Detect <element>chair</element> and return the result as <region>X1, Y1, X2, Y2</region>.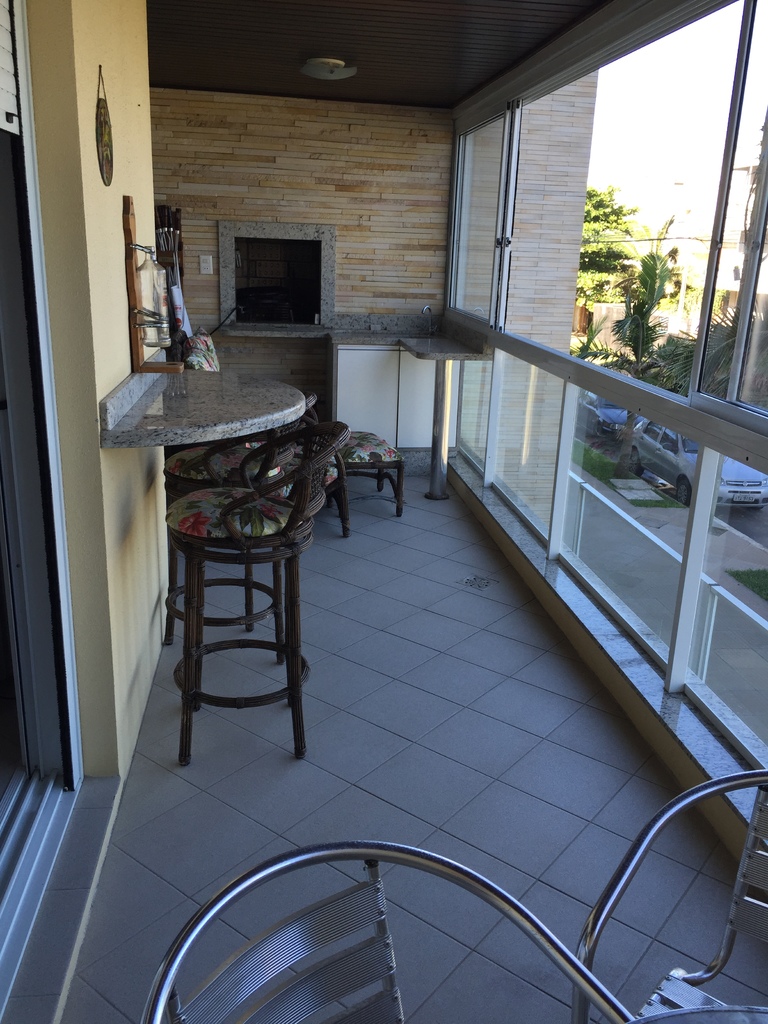
<region>161, 392, 324, 644</region>.
